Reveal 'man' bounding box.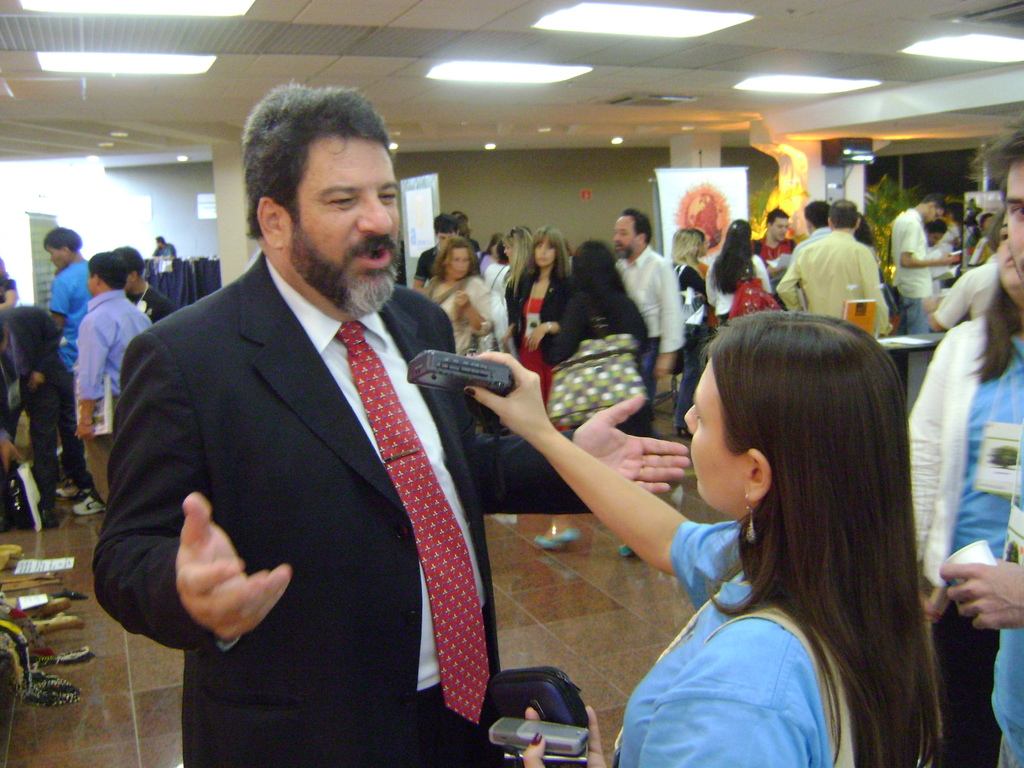
Revealed: BBox(897, 193, 938, 333).
